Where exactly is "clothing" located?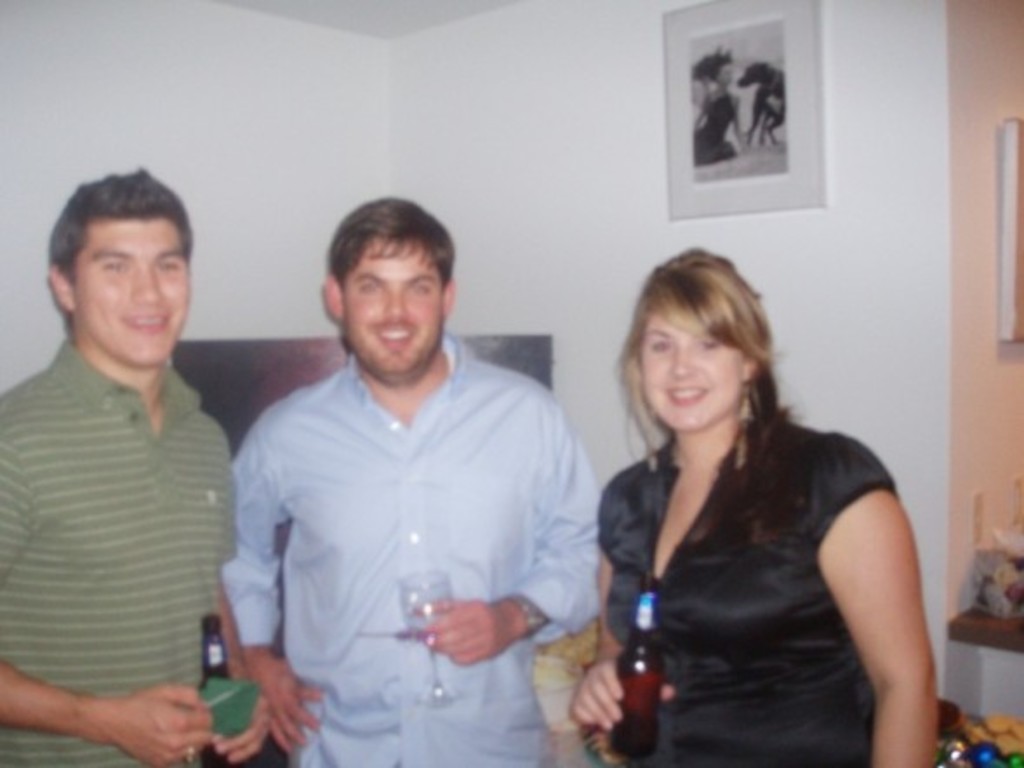
Its bounding box is bbox=(602, 424, 911, 766).
